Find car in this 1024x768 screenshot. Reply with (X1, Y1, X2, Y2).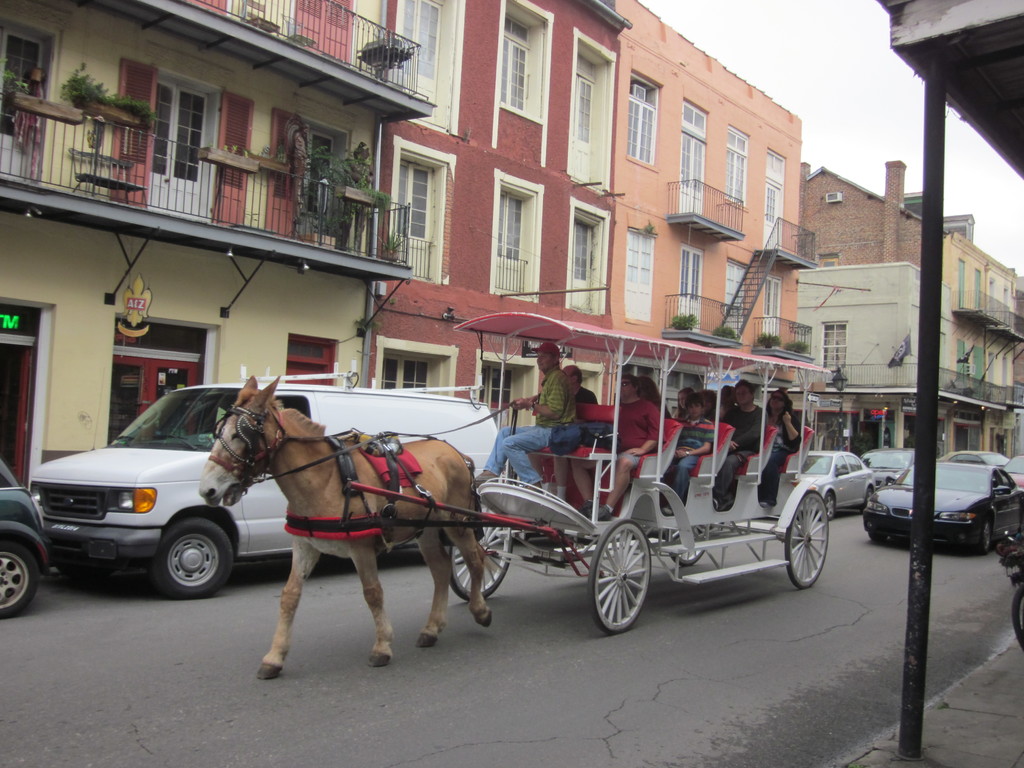
(867, 442, 914, 483).
